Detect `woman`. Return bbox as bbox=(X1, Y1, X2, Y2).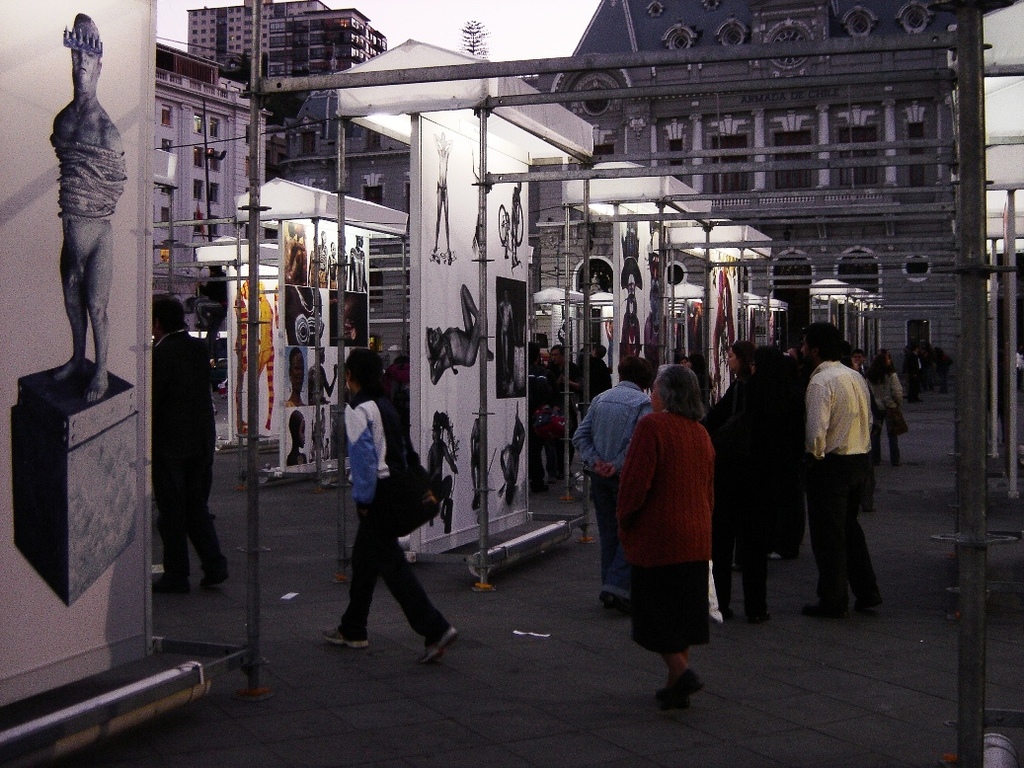
bbox=(281, 346, 311, 409).
